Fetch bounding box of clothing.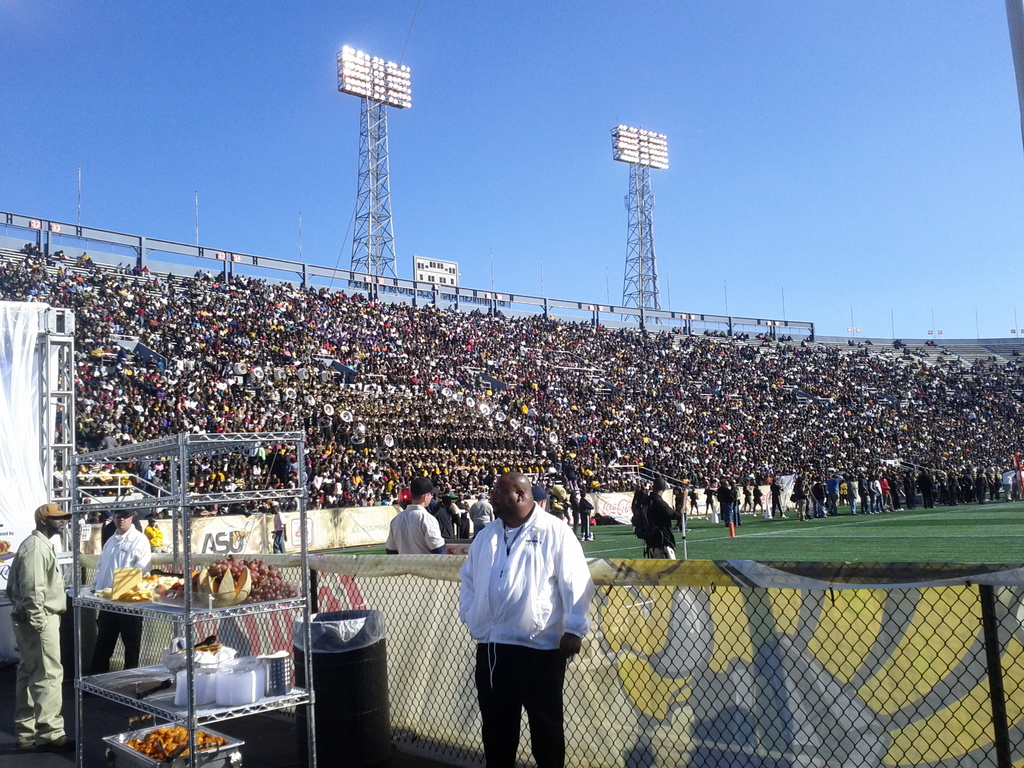
Bbox: left=384, top=502, right=451, bottom=561.
